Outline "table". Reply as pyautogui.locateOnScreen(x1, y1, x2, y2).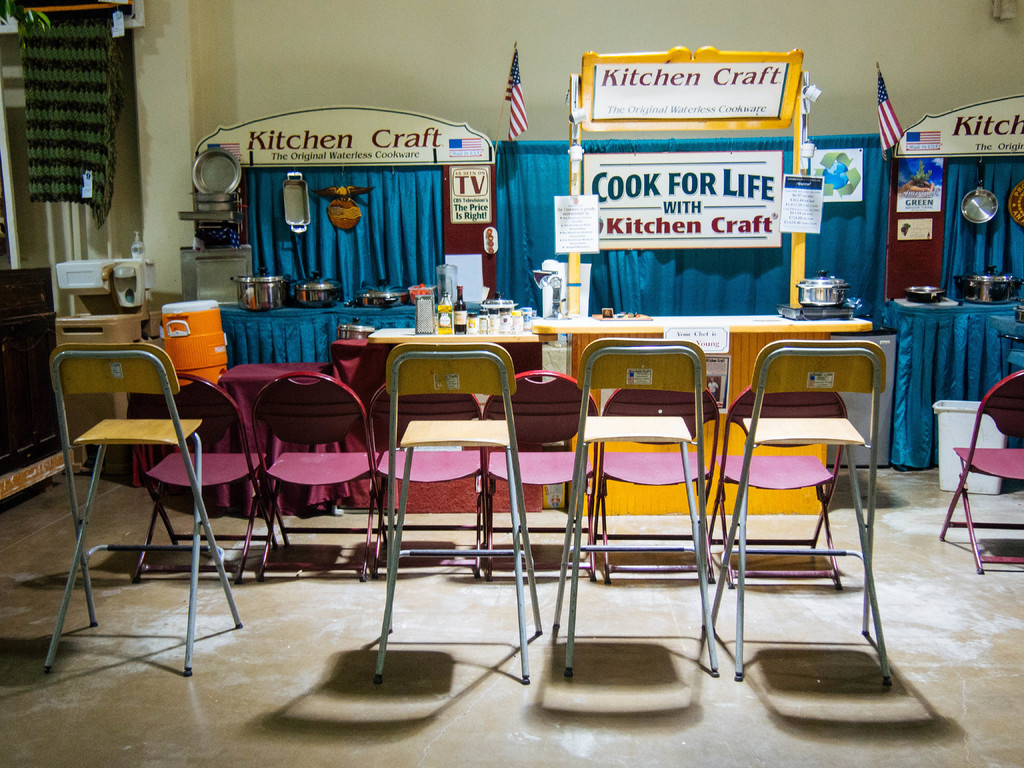
pyautogui.locateOnScreen(885, 280, 1017, 487).
